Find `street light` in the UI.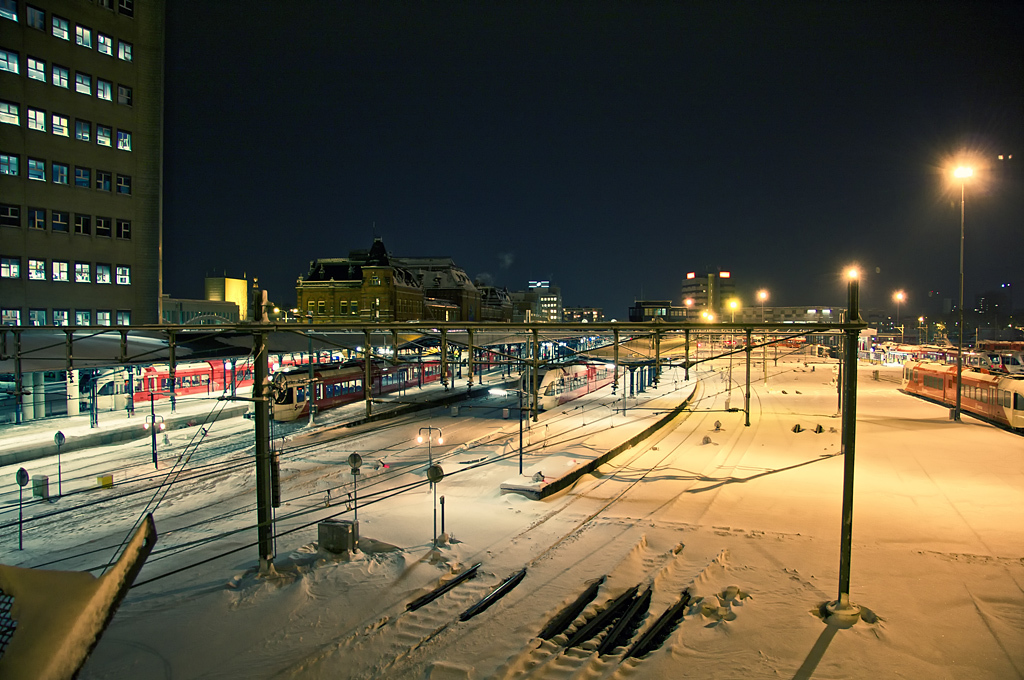
UI element at [left=724, top=297, right=740, bottom=397].
